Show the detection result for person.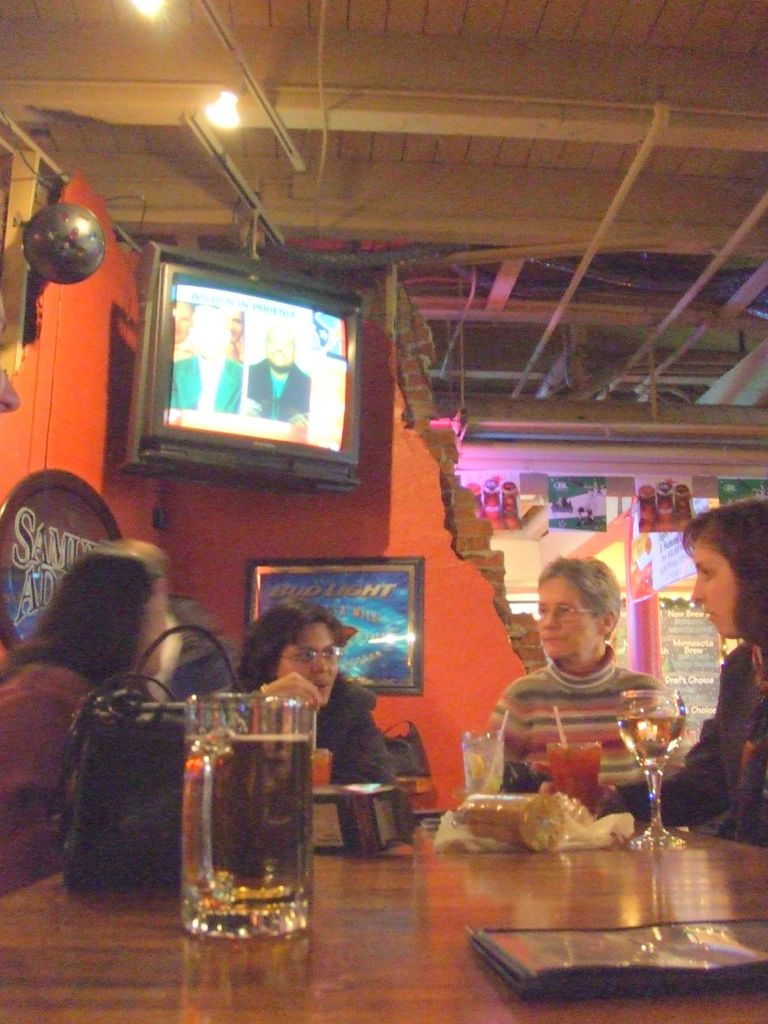
select_region(486, 557, 687, 807).
